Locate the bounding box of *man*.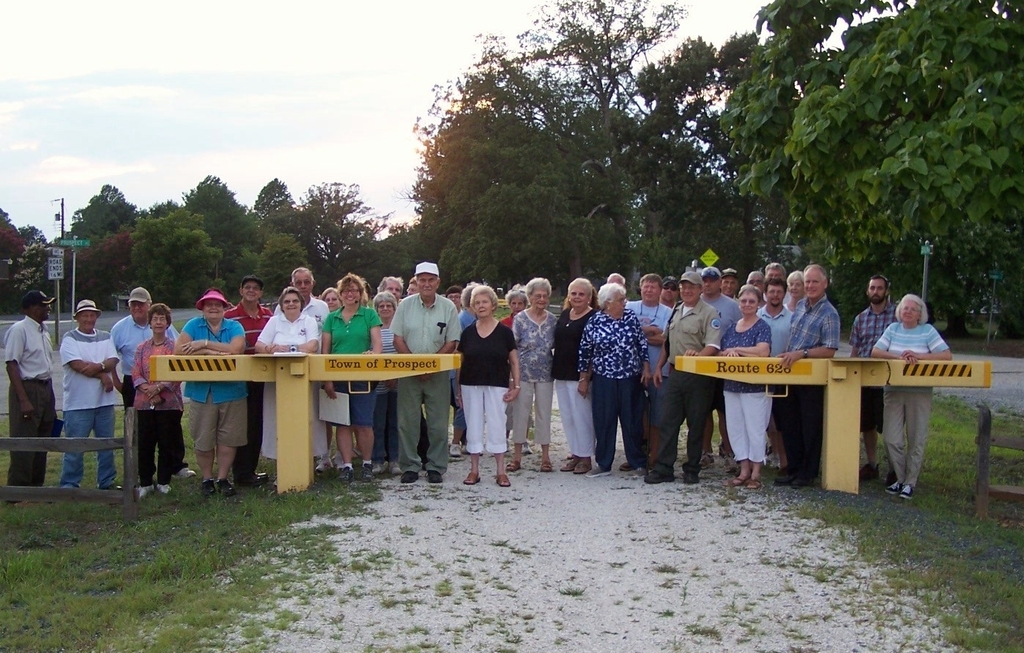
Bounding box: 650 281 681 314.
